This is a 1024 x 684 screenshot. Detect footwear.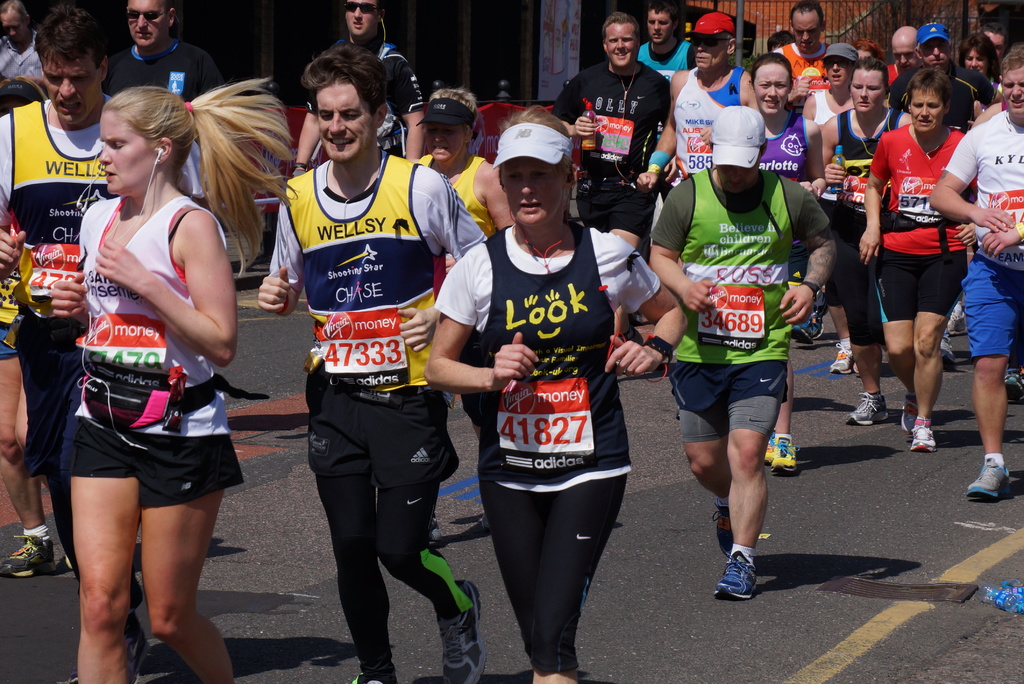
(x1=122, y1=613, x2=152, y2=683).
